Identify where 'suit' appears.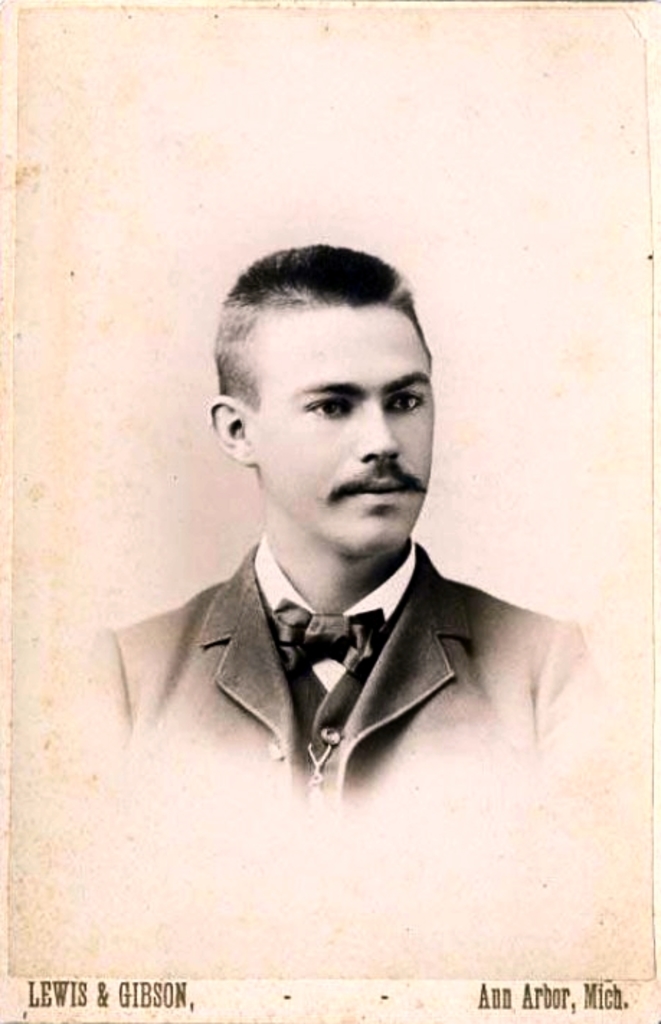
Appears at x1=63 y1=534 x2=598 y2=815.
